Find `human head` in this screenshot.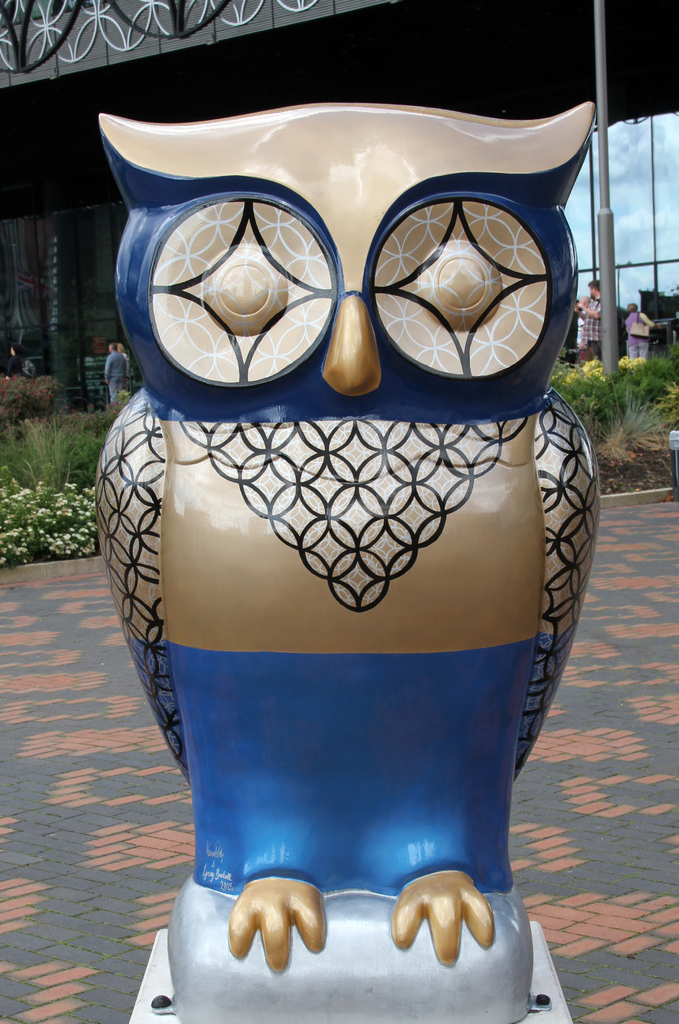
The bounding box for `human head` is box=[587, 282, 601, 297].
